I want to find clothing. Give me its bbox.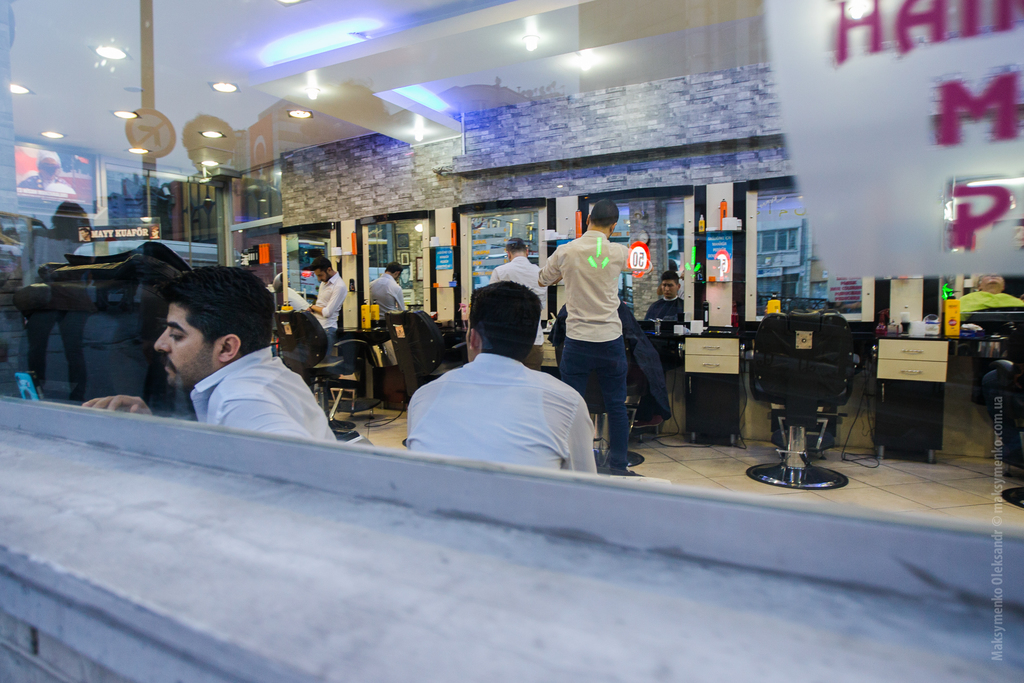
select_region(493, 247, 538, 340).
